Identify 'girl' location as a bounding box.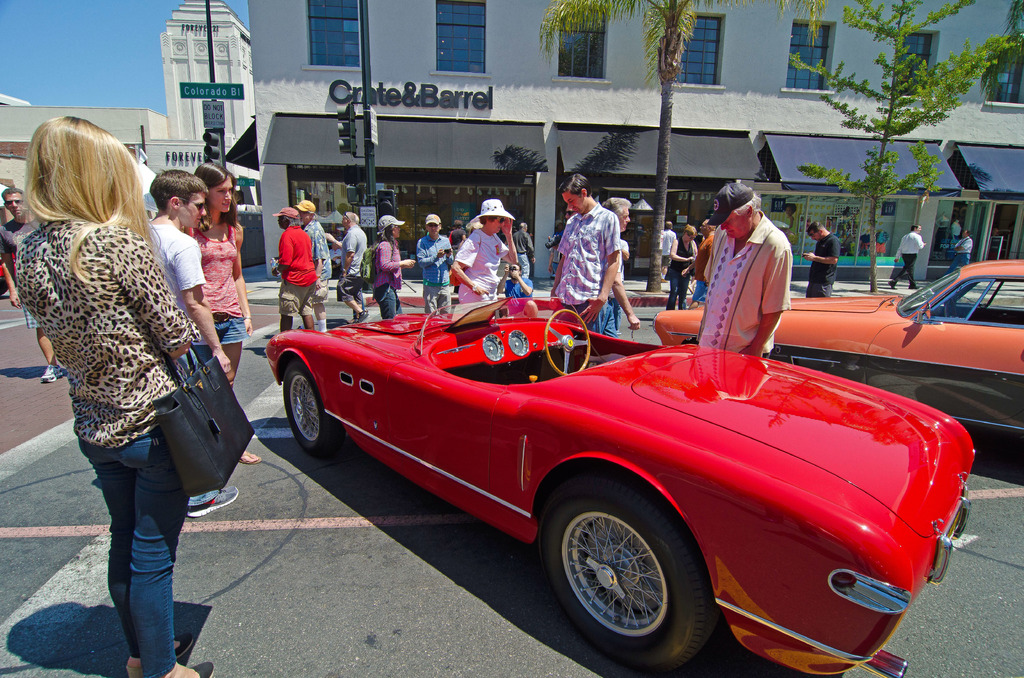
Rect(193, 162, 261, 462).
